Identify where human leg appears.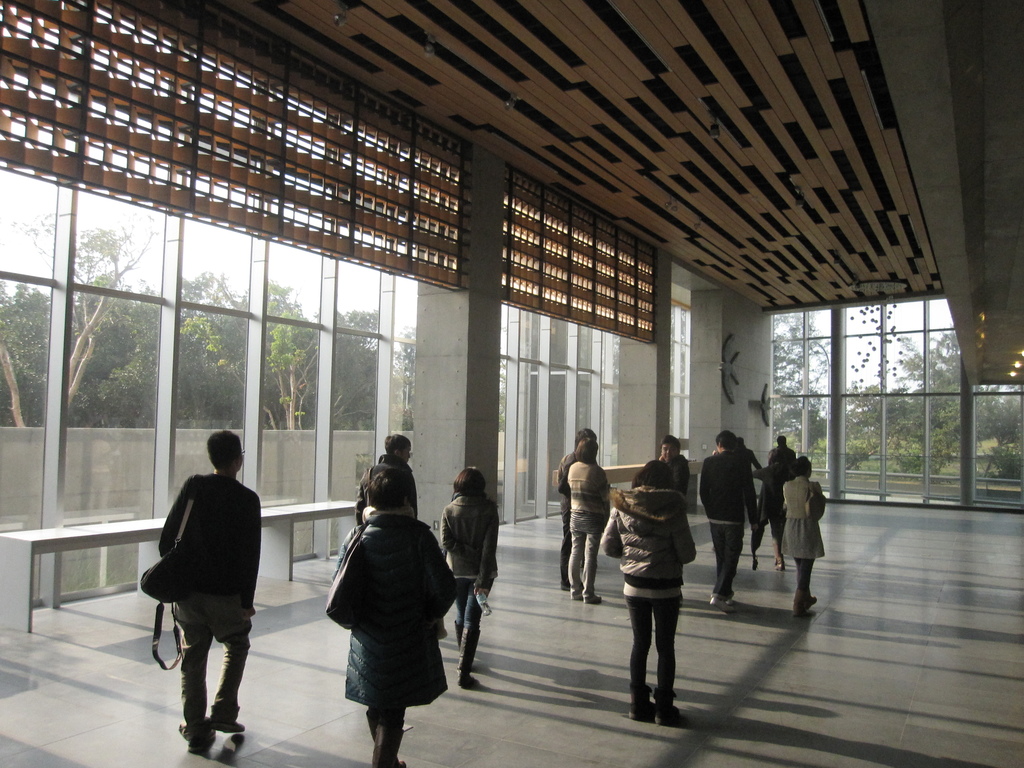
Appears at [x1=653, y1=604, x2=678, y2=721].
